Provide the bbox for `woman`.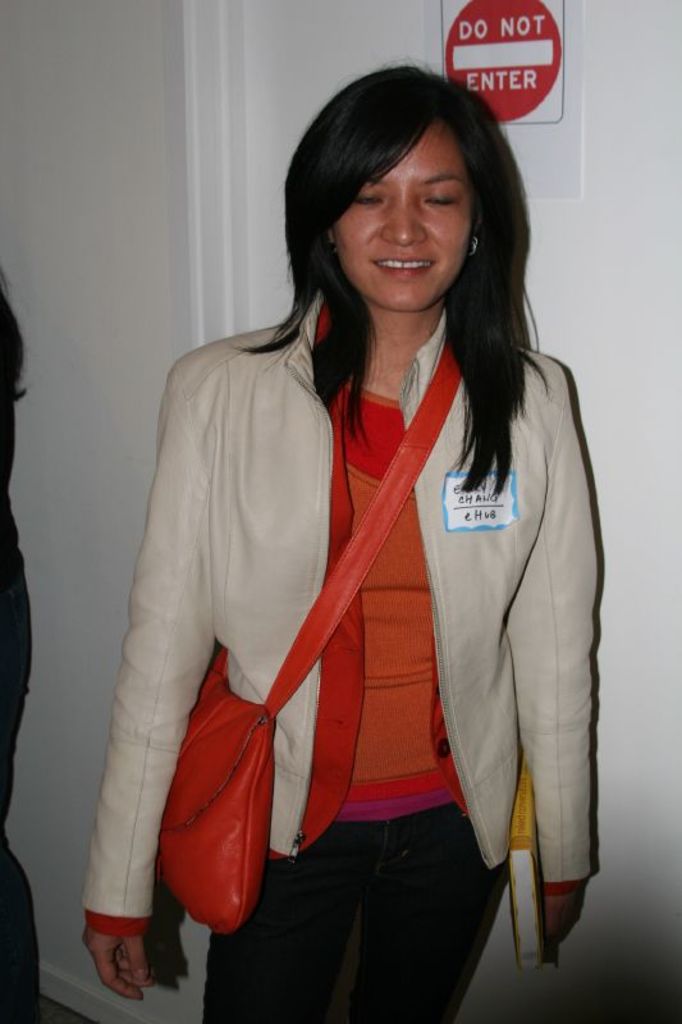
crop(83, 95, 607, 952).
